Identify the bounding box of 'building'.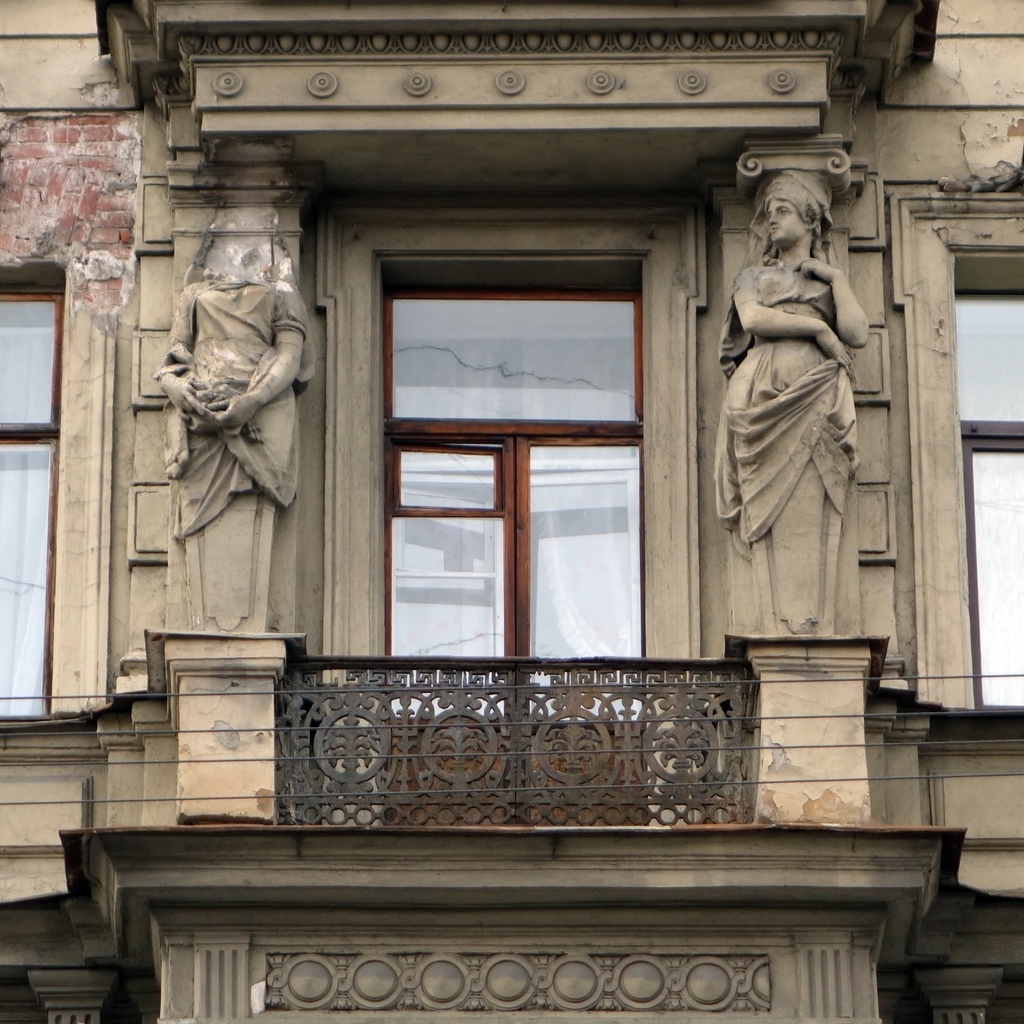
pyautogui.locateOnScreen(0, 0, 1023, 1023).
